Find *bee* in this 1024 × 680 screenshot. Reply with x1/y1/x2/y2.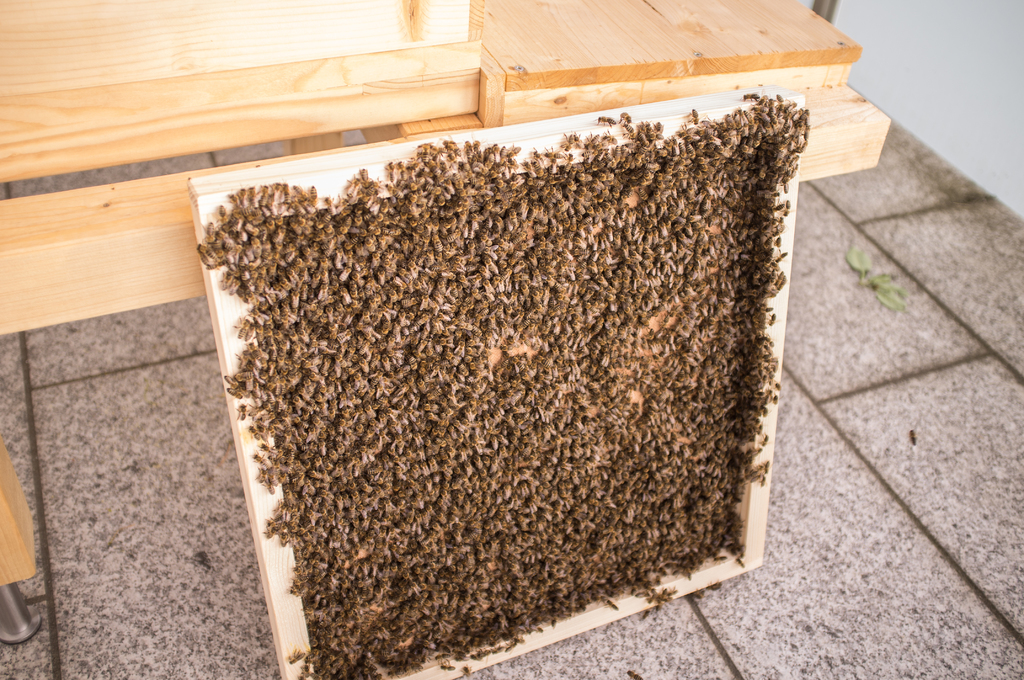
449/284/456/296.
